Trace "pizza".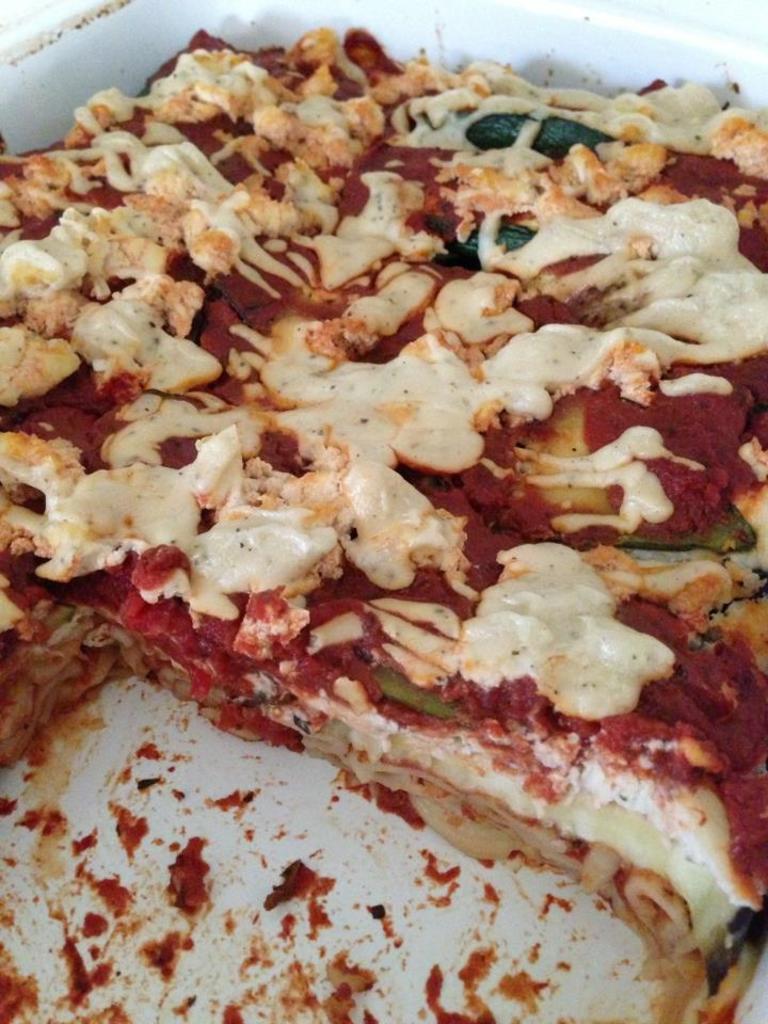
Traced to crop(0, 17, 756, 1018).
